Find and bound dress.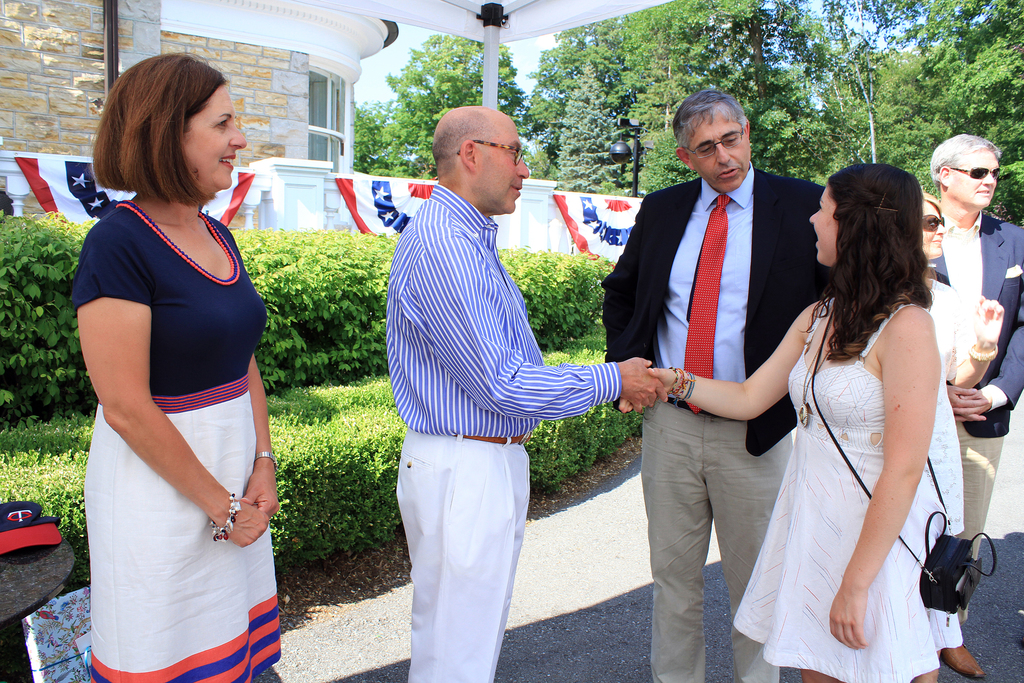
Bound: bbox(732, 296, 986, 682).
